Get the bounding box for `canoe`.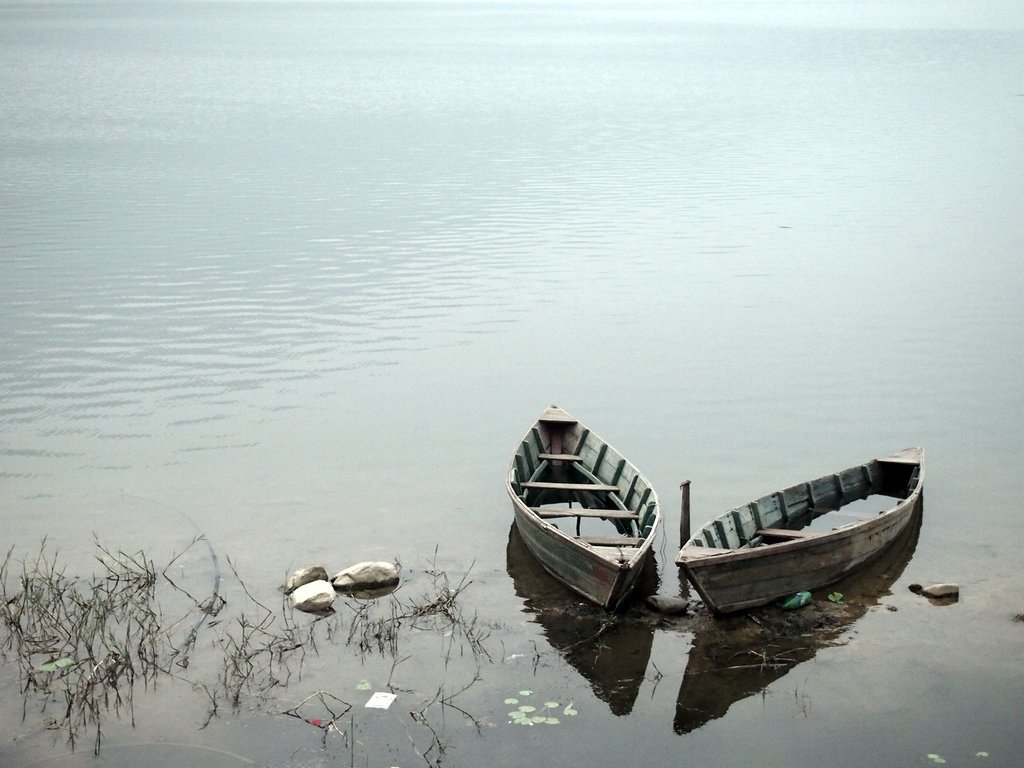
select_region(507, 403, 657, 604).
